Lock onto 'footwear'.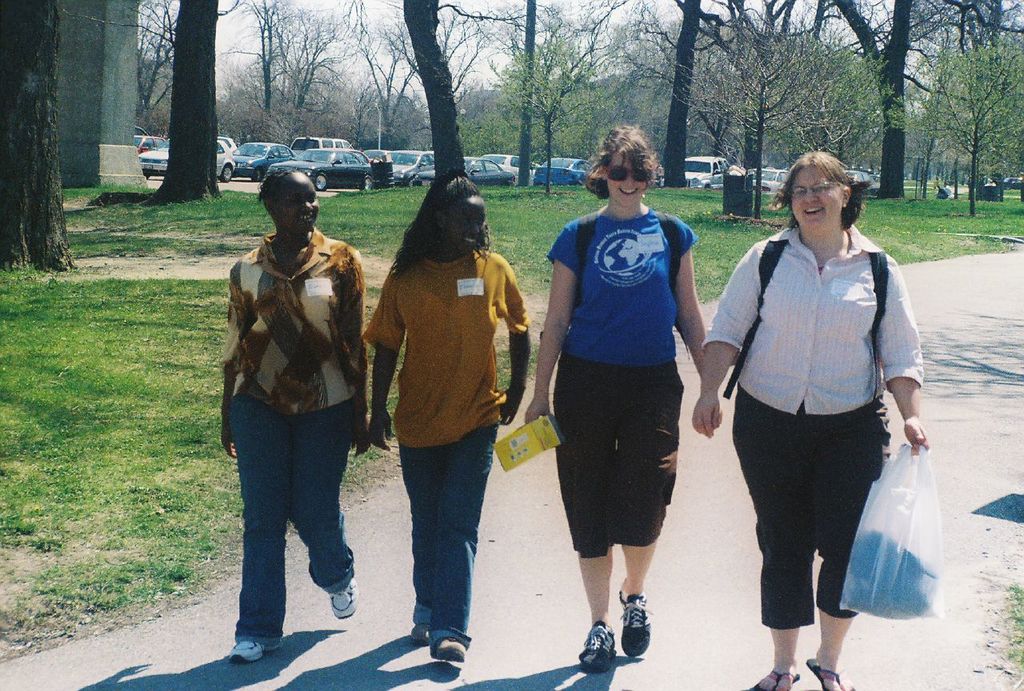
Locked: l=328, t=573, r=353, b=618.
